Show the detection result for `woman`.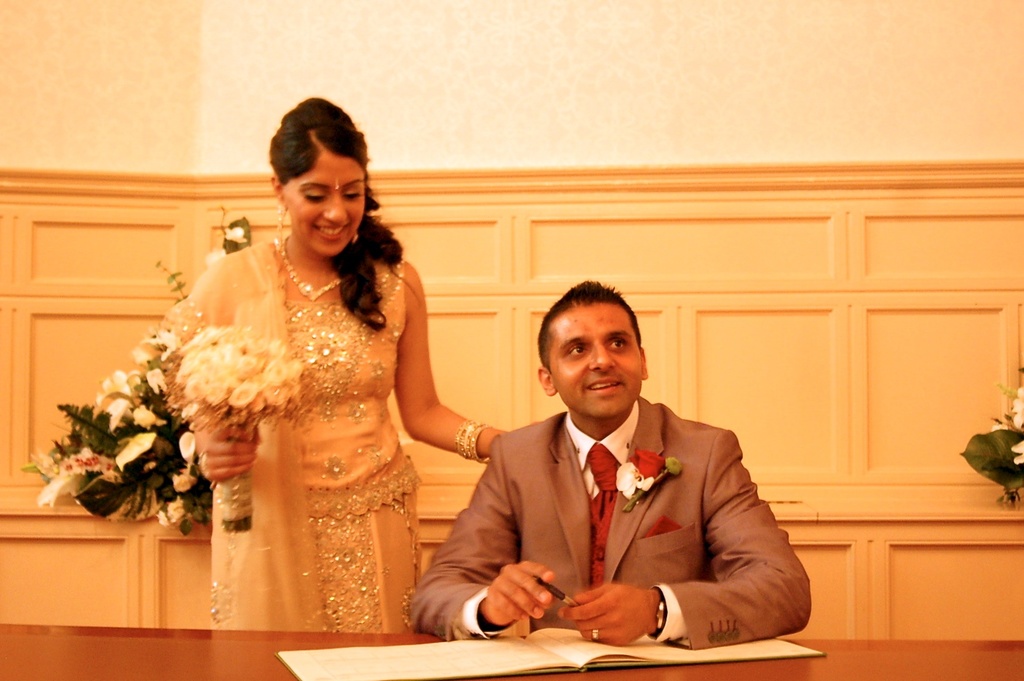
BBox(175, 96, 505, 631).
